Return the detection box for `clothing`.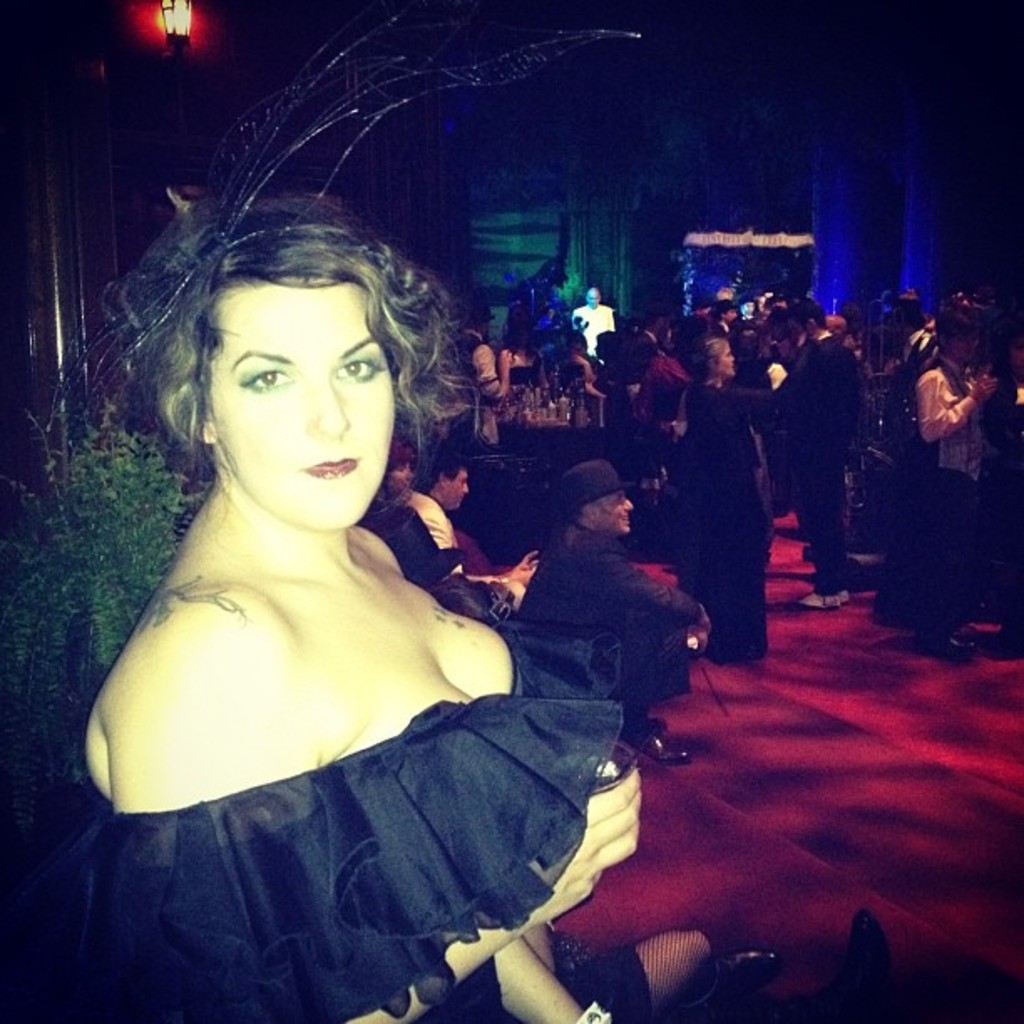
671 378 796 658.
